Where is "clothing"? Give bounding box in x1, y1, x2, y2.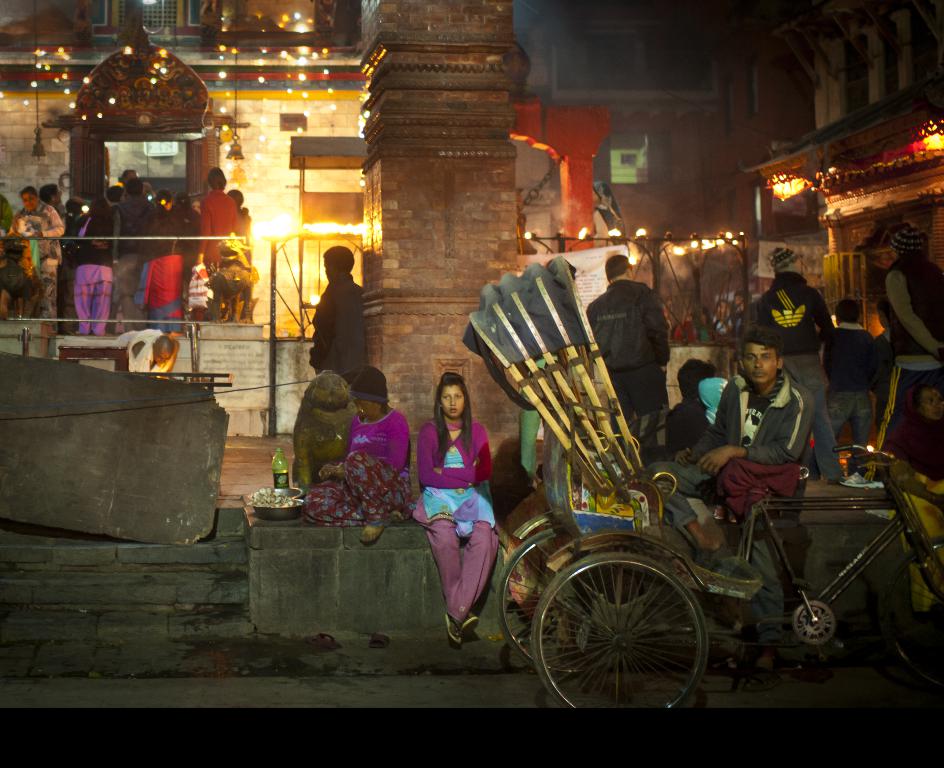
232, 207, 250, 265.
